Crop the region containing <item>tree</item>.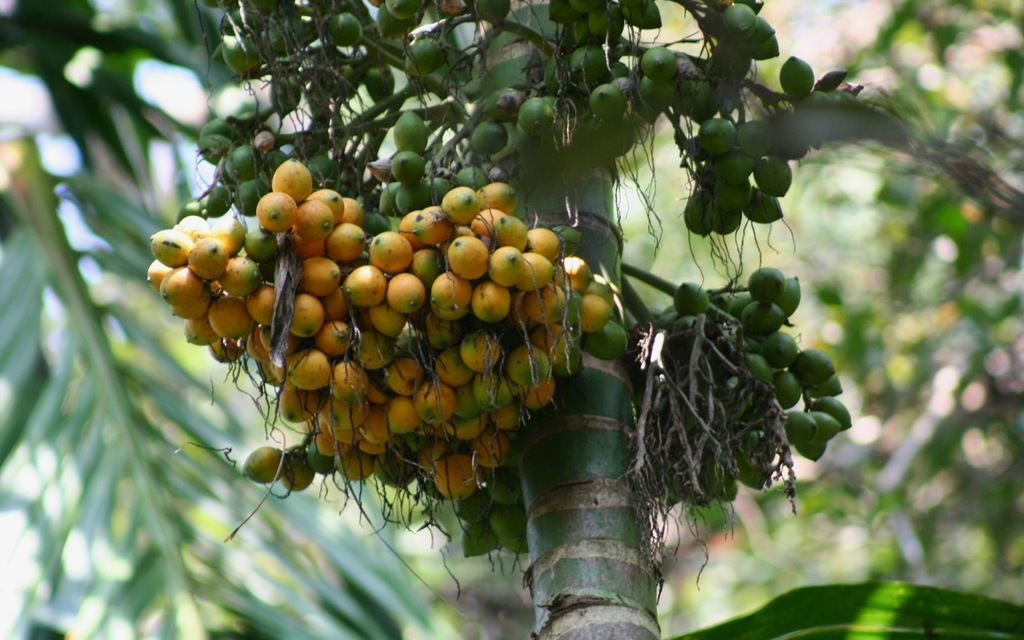
Crop region: bbox=[0, 0, 1023, 639].
